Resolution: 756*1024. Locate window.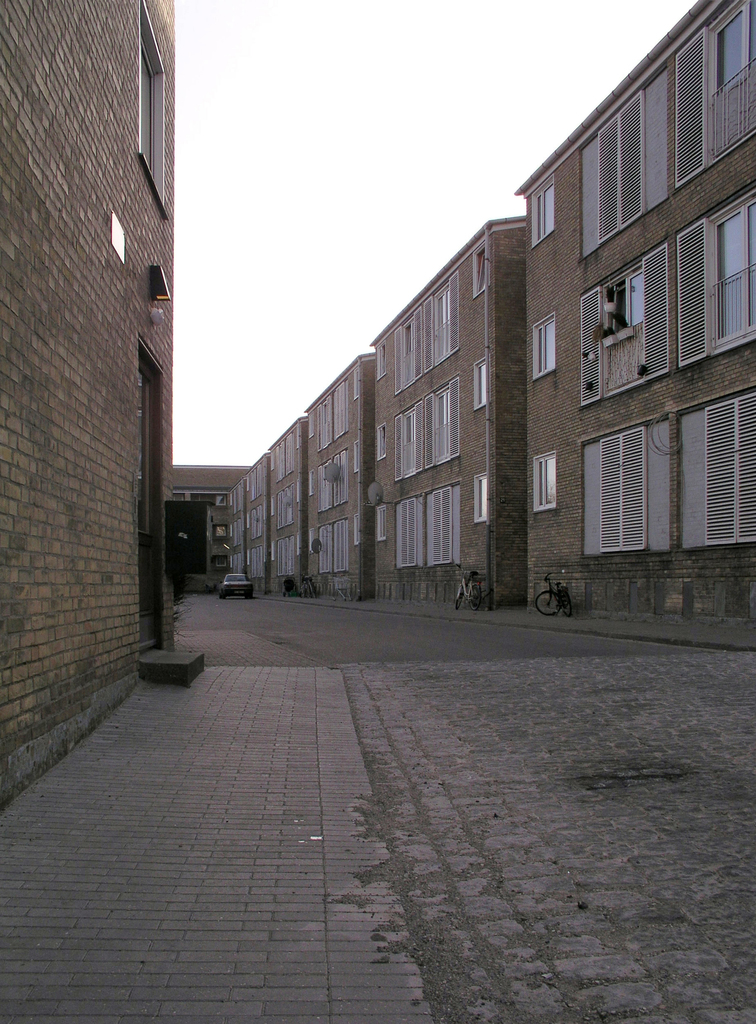
(664, 0, 755, 184).
